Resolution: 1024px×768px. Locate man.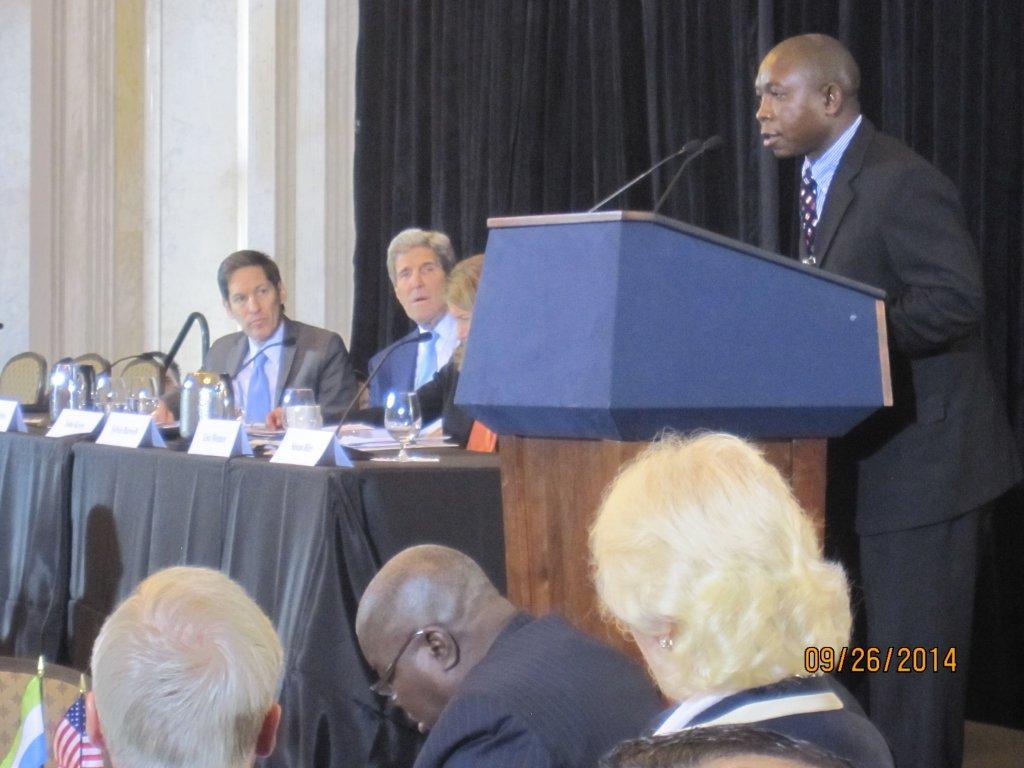
(369,227,464,406).
